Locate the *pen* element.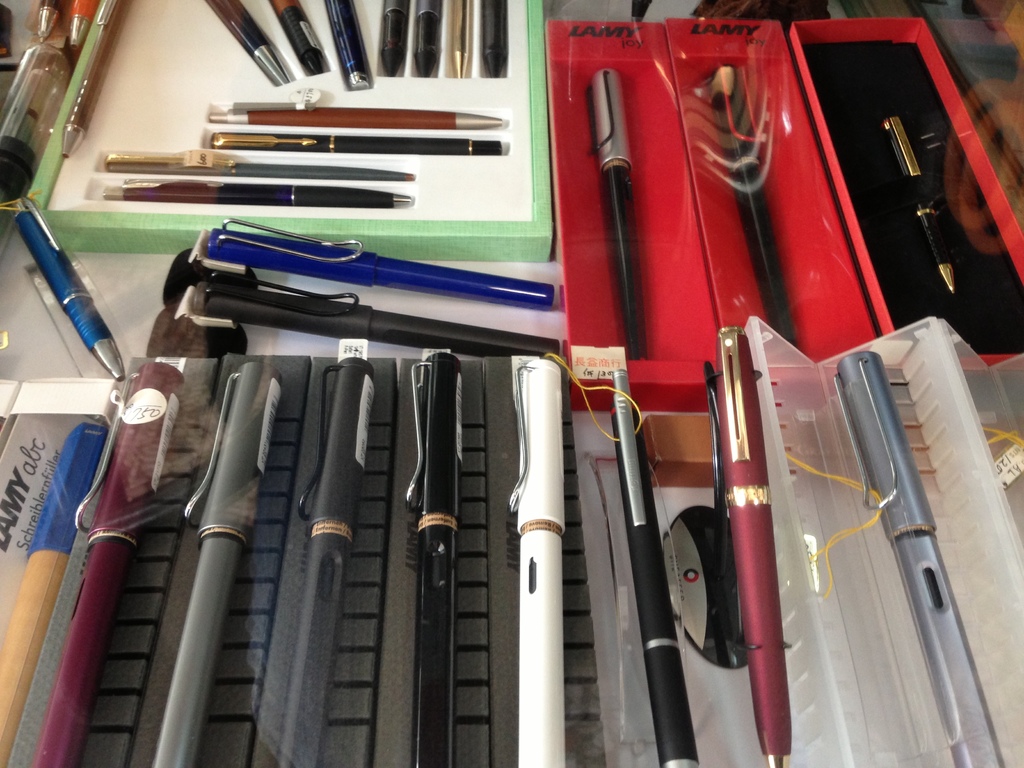
Element bbox: region(413, 4, 440, 79).
